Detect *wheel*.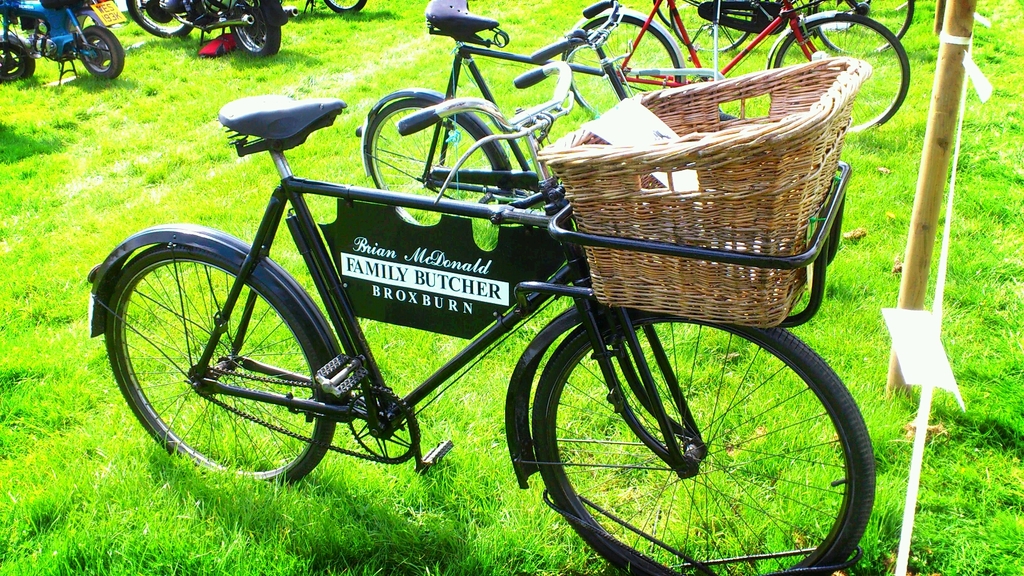
Detected at 817/0/915/55.
